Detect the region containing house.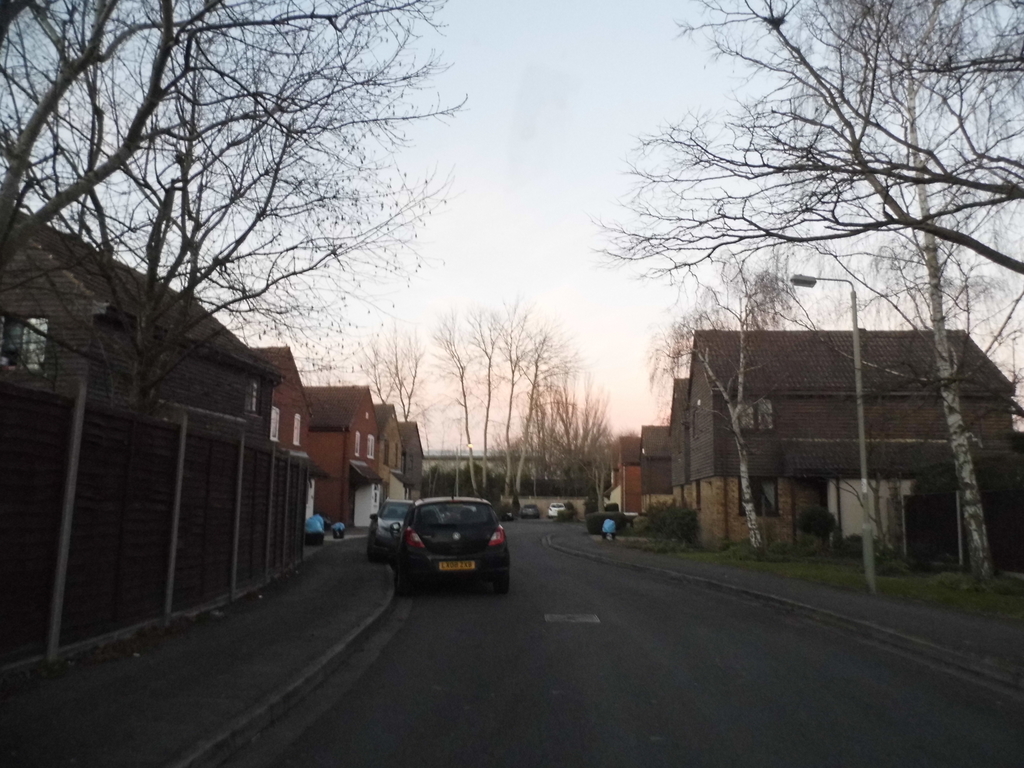
[376,399,409,503].
